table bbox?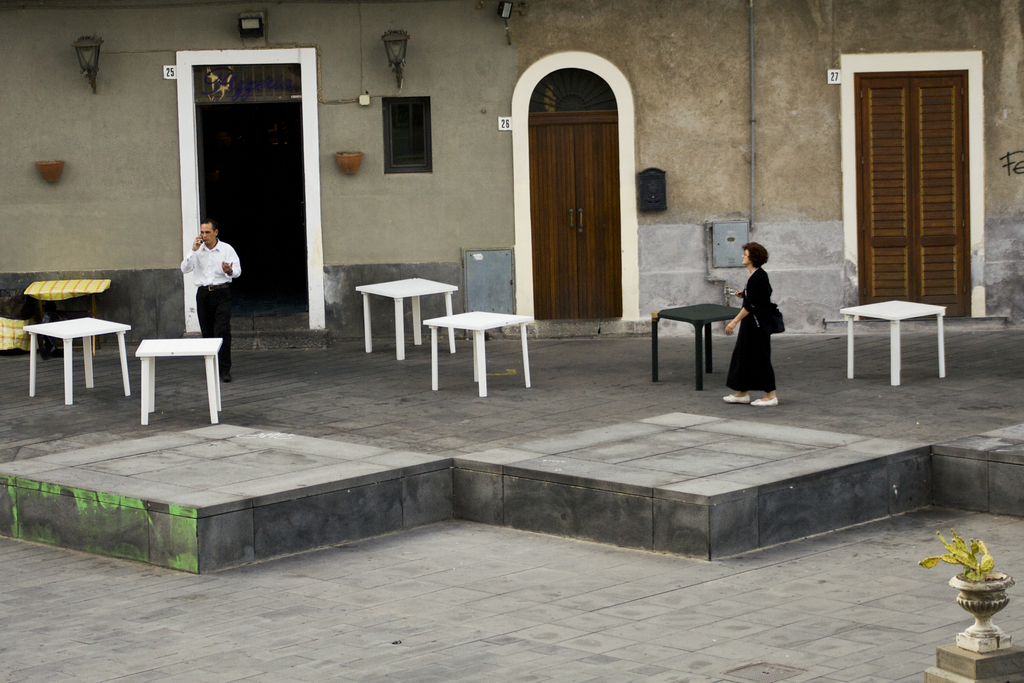
x1=651, y1=302, x2=743, y2=391
